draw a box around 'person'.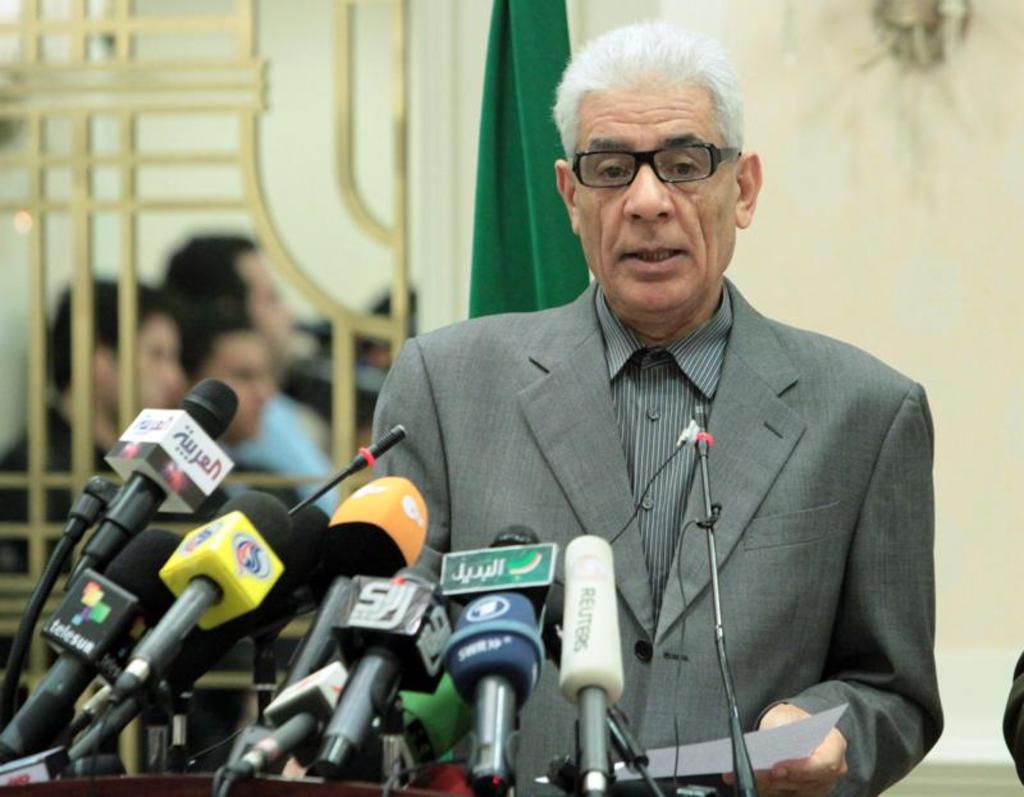
region(160, 243, 361, 513).
